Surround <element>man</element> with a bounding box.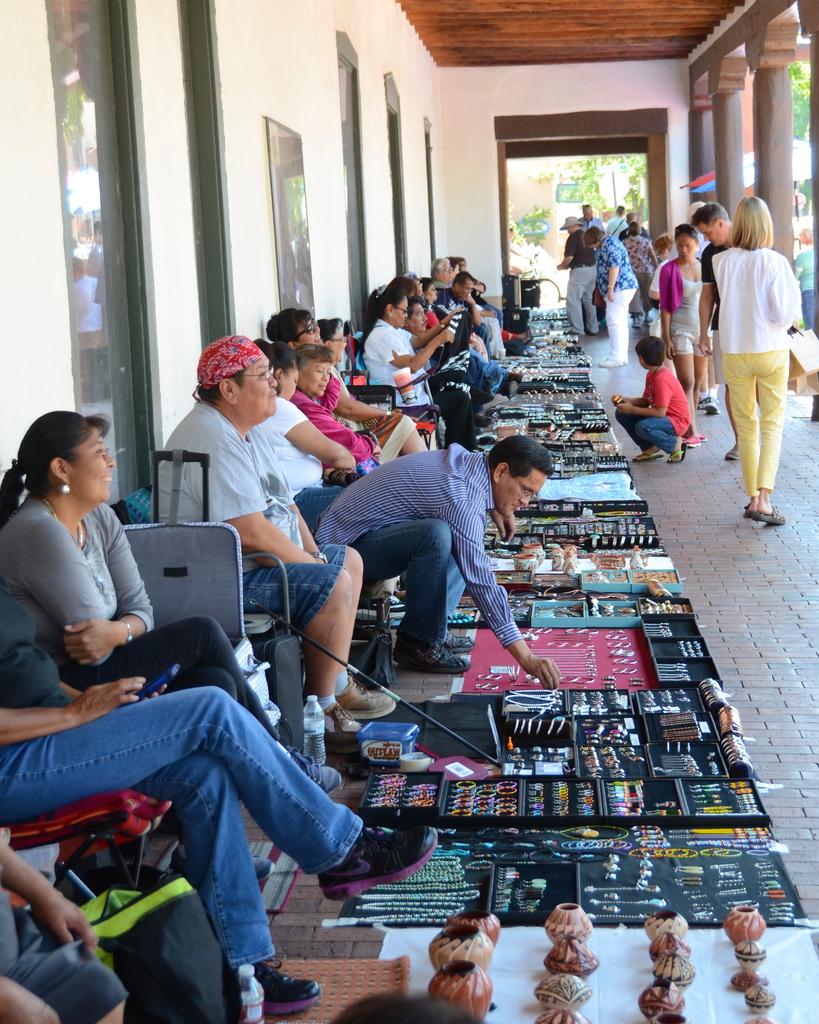
431:269:484:362.
